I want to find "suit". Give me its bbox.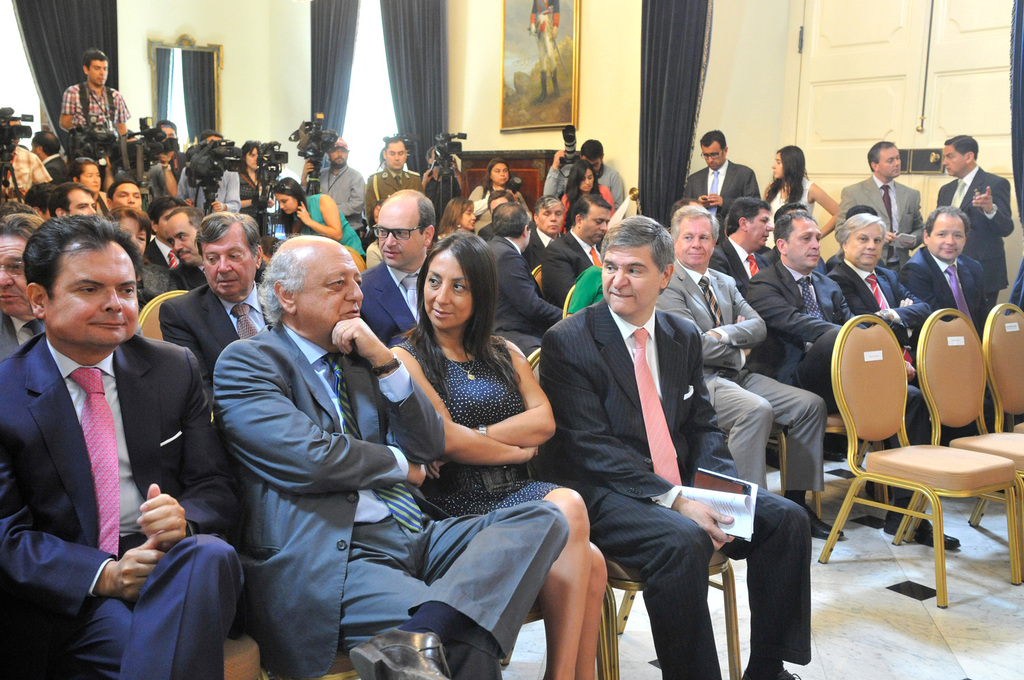
pyautogui.locateOnScreen(657, 255, 823, 497).
